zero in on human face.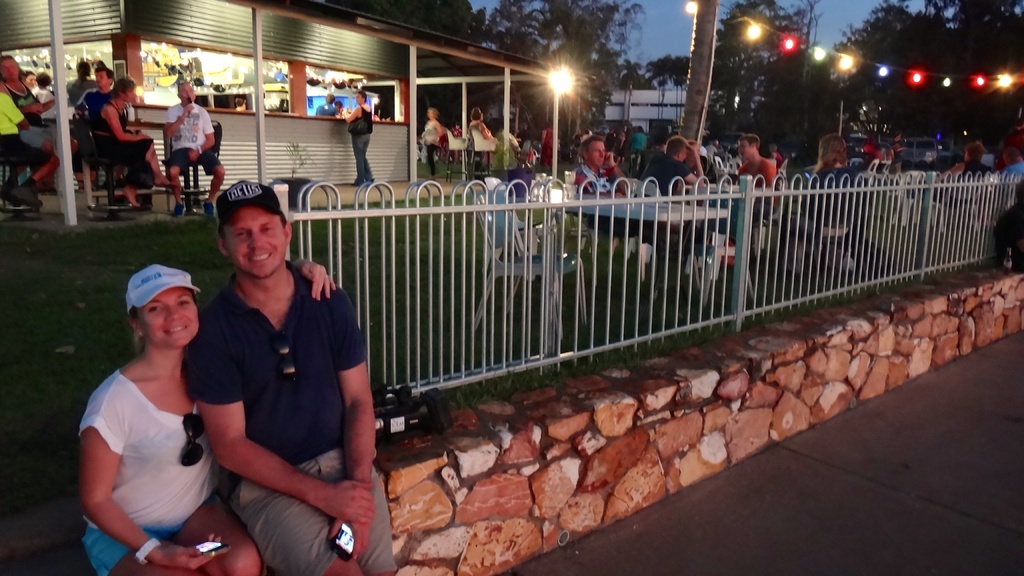
Zeroed in: 125/86/136/102.
